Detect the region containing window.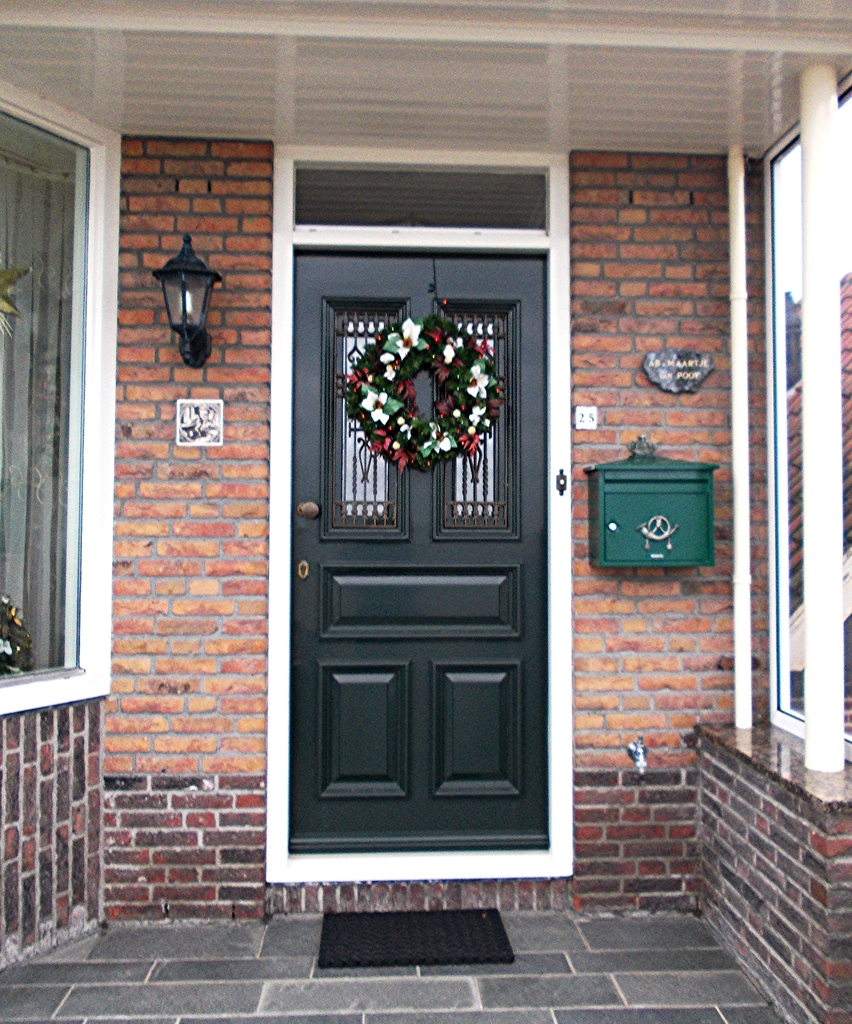
rect(0, 77, 122, 718).
